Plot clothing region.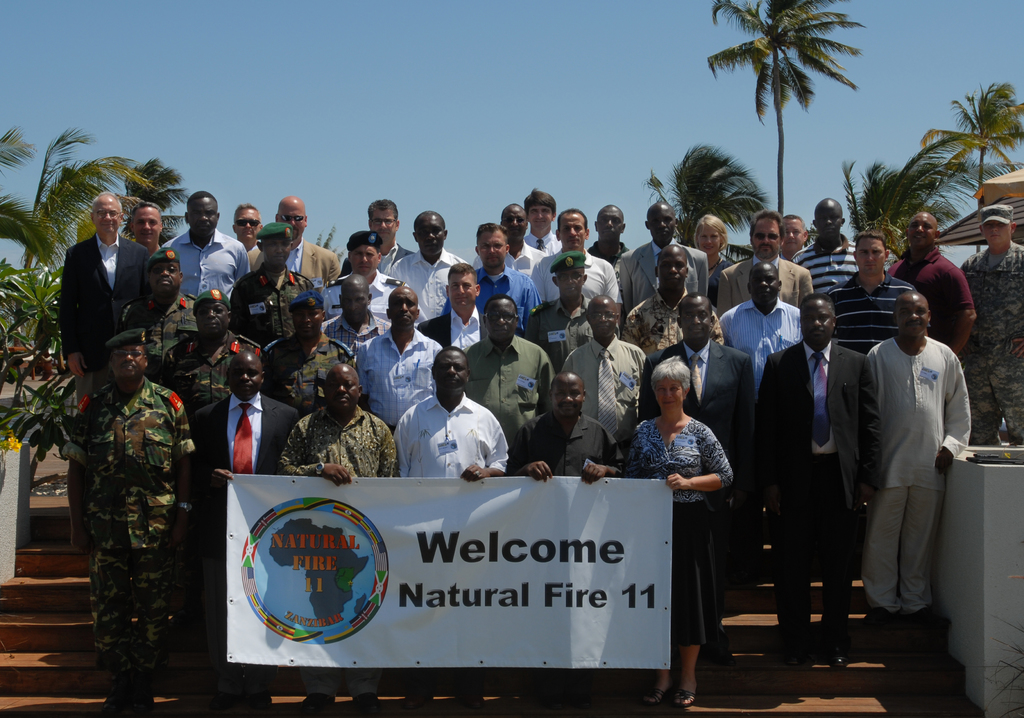
Plotted at [157, 321, 261, 398].
